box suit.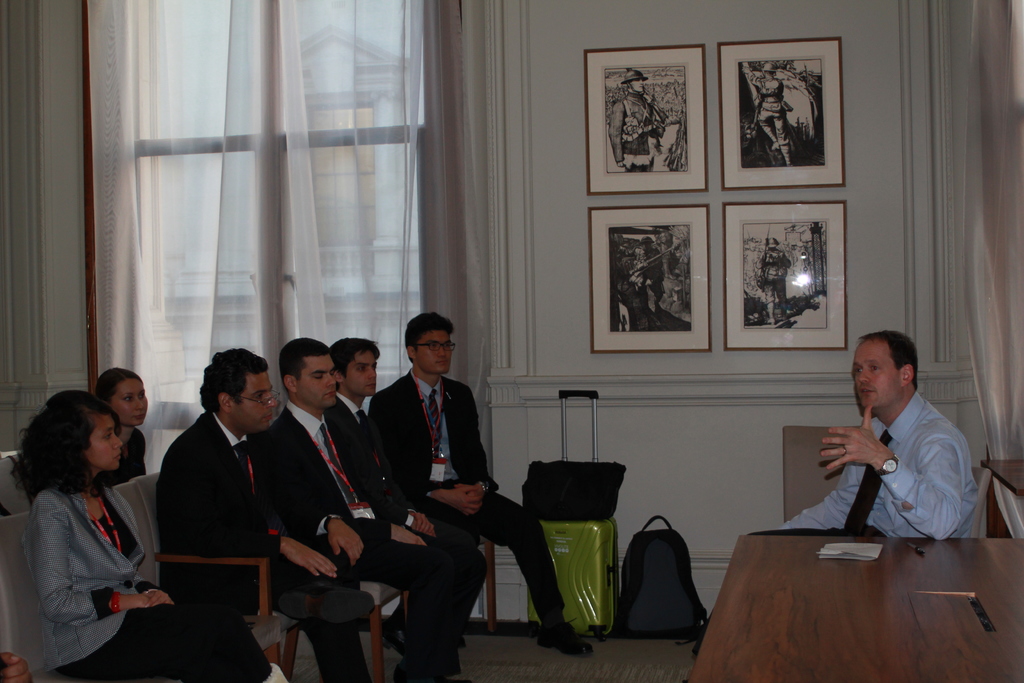
376:366:566:632.
